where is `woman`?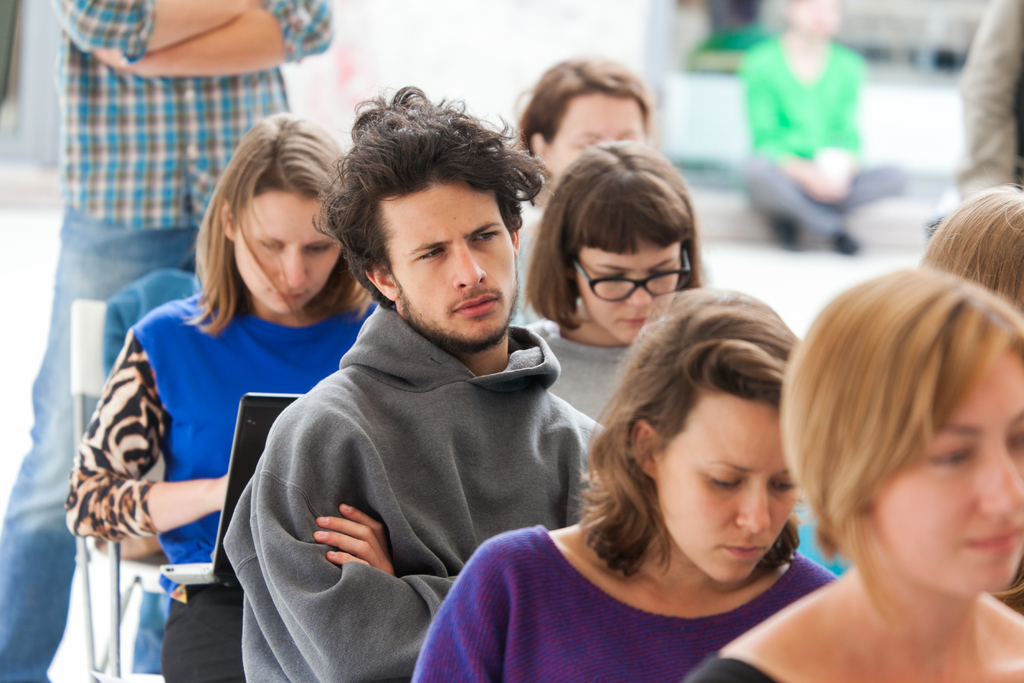
(514, 132, 718, 440).
